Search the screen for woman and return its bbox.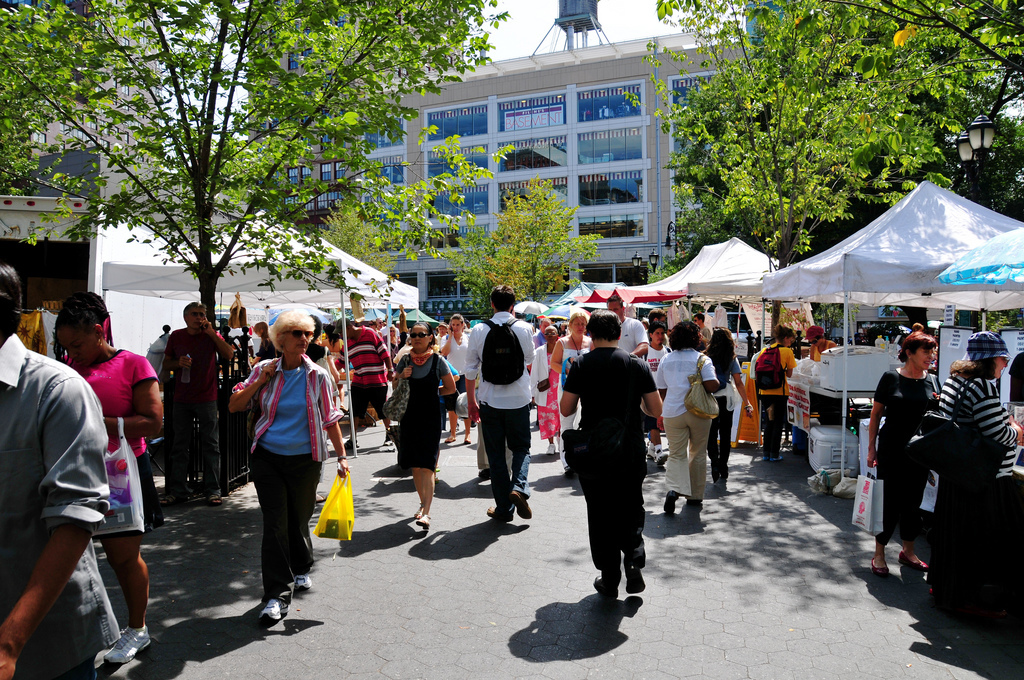
Found: <box>390,322,453,528</box>.
